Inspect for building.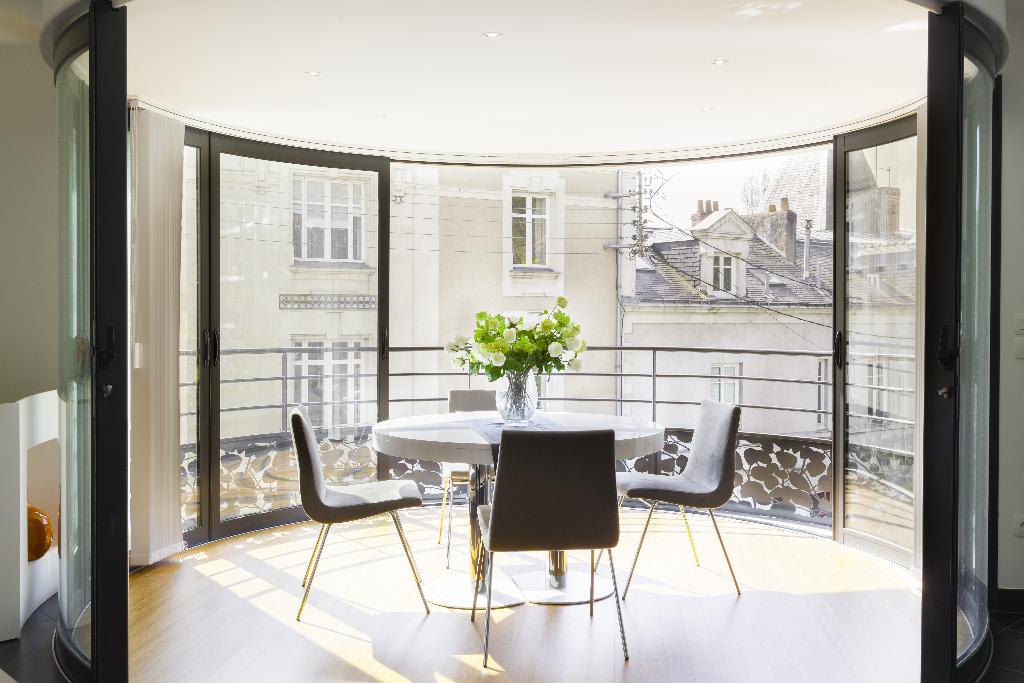
Inspection: rect(0, 0, 1023, 682).
